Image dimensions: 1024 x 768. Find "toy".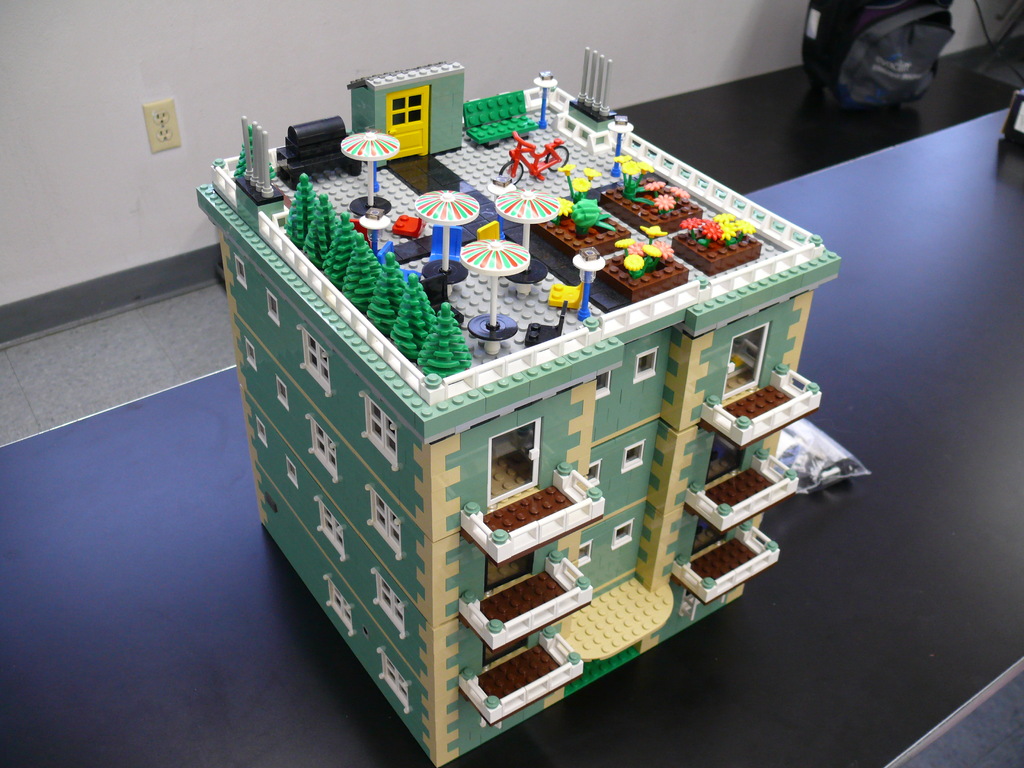
bbox(623, 257, 647, 281).
